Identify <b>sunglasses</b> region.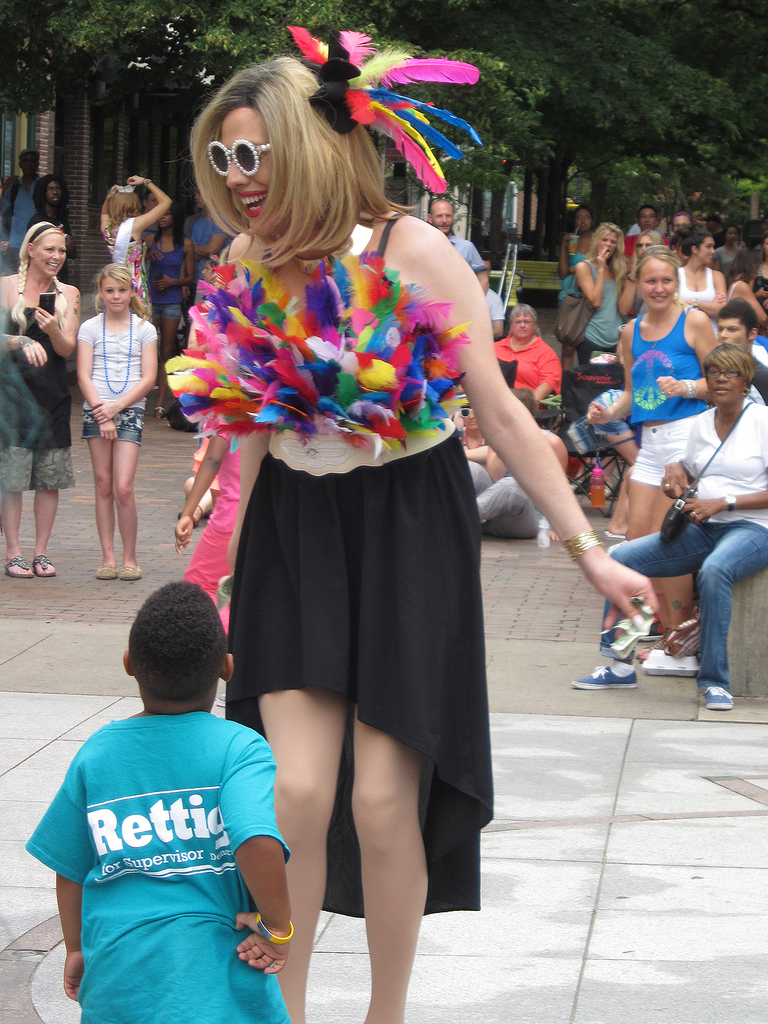
Region: 204:139:277:178.
